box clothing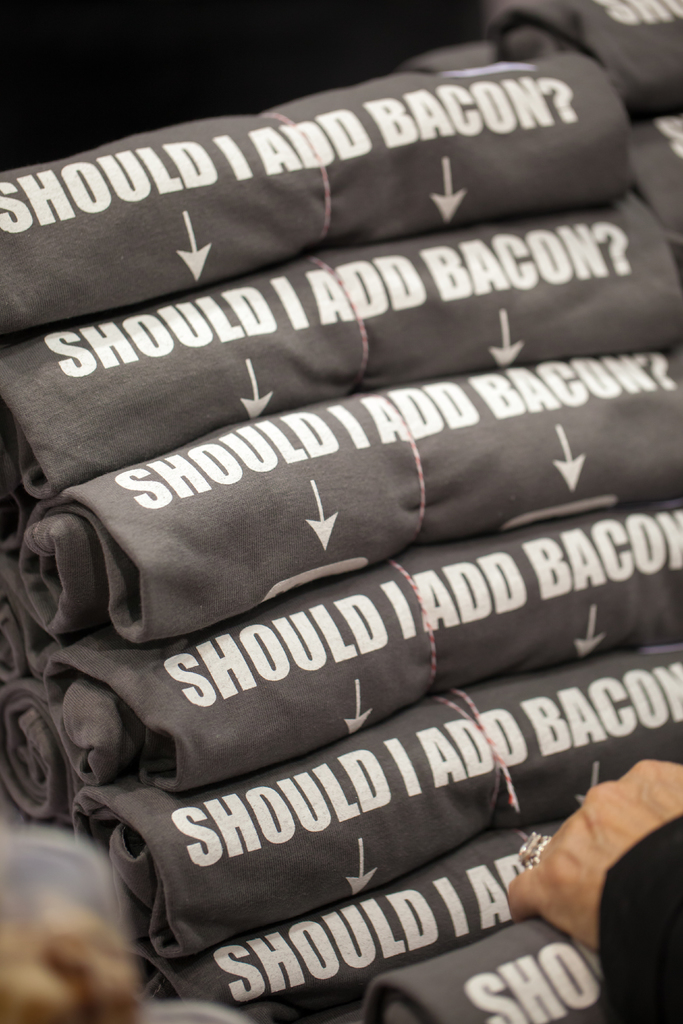
left=603, top=816, right=682, bottom=1021
